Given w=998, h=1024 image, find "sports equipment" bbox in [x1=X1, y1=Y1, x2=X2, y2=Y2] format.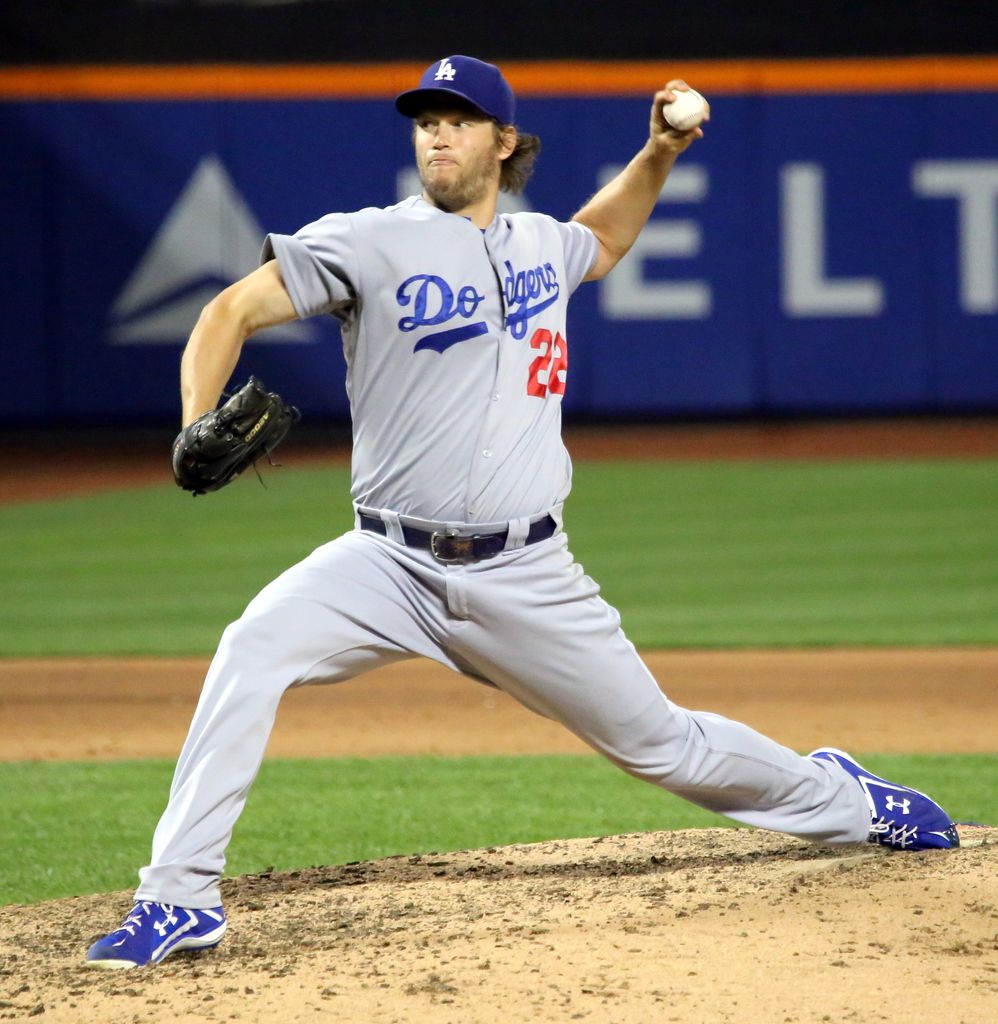
[x1=165, y1=372, x2=310, y2=512].
